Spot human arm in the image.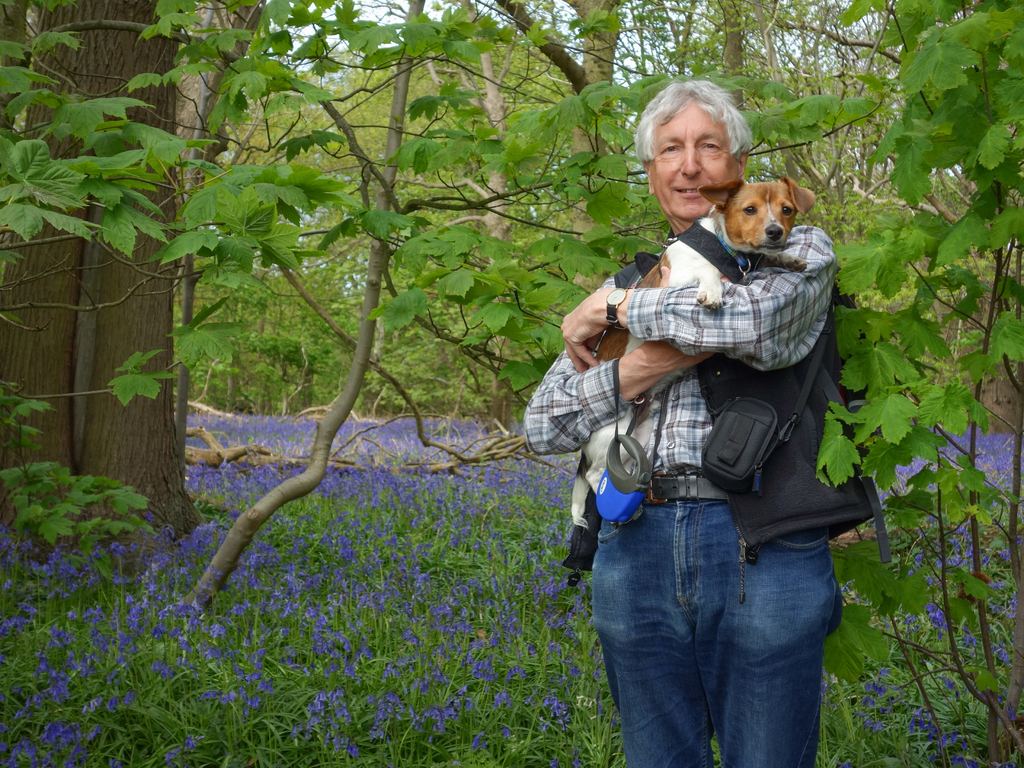
human arm found at bbox=[562, 223, 838, 364].
